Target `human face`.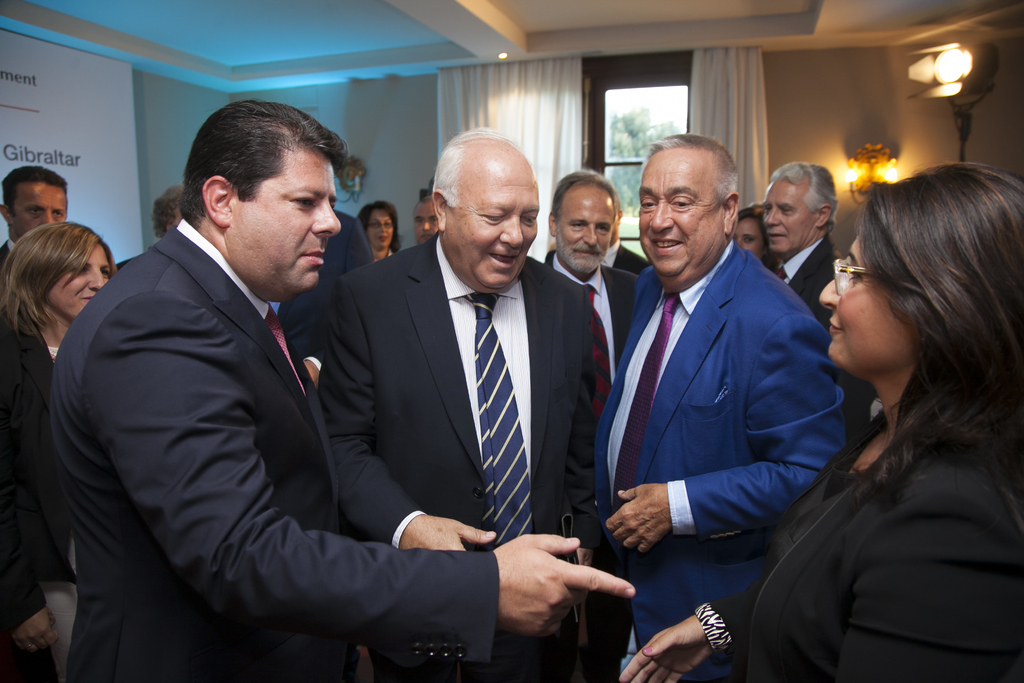
Target region: [731, 218, 763, 258].
